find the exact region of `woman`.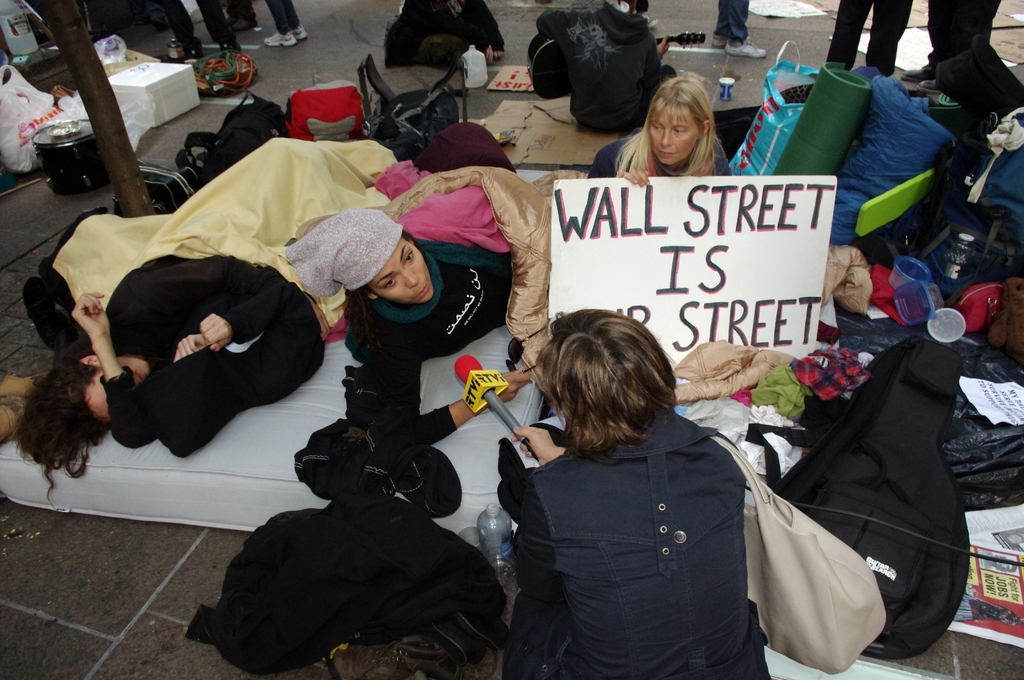
Exact region: 0:276:297:485.
